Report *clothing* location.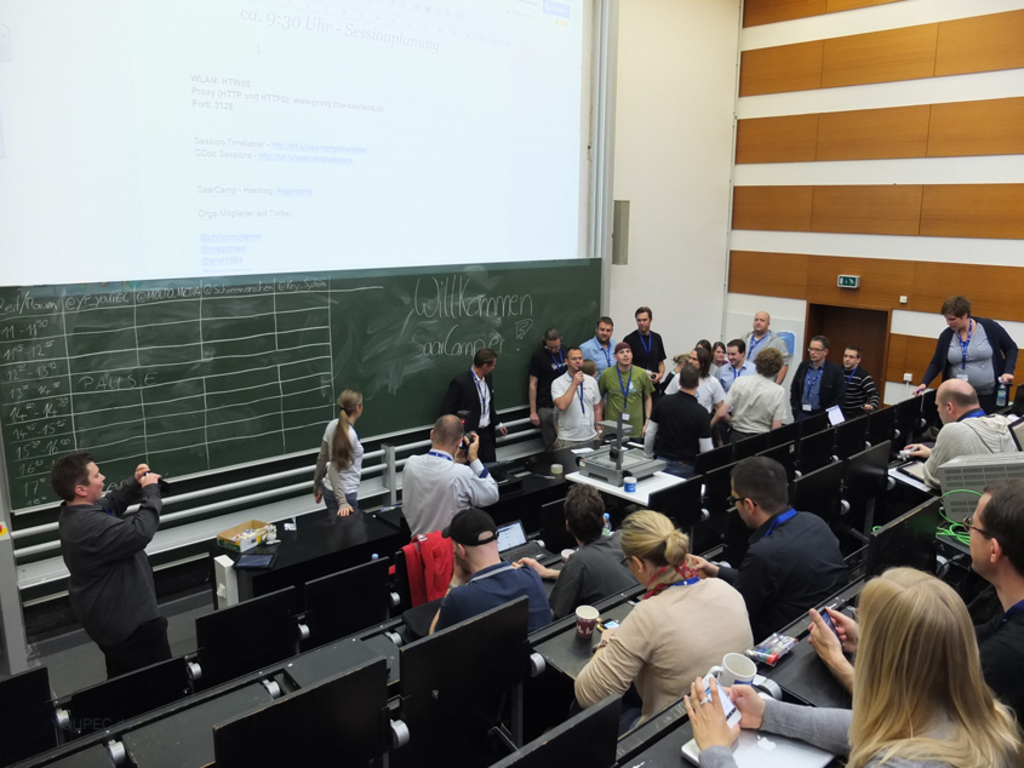
Report: [788, 351, 842, 423].
